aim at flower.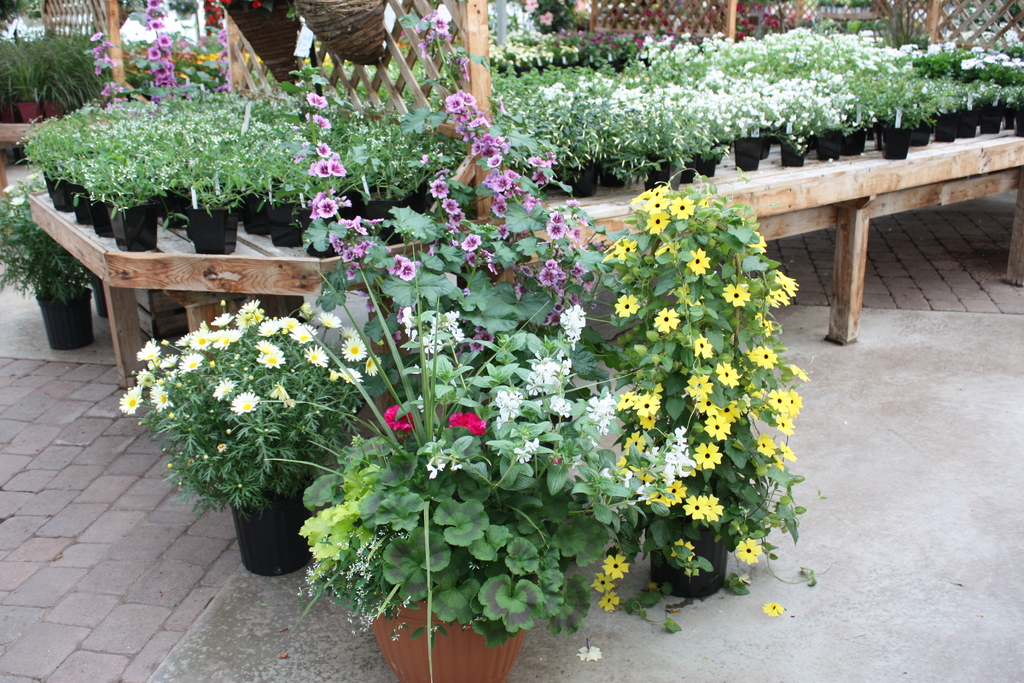
Aimed at bbox=(602, 552, 628, 578).
